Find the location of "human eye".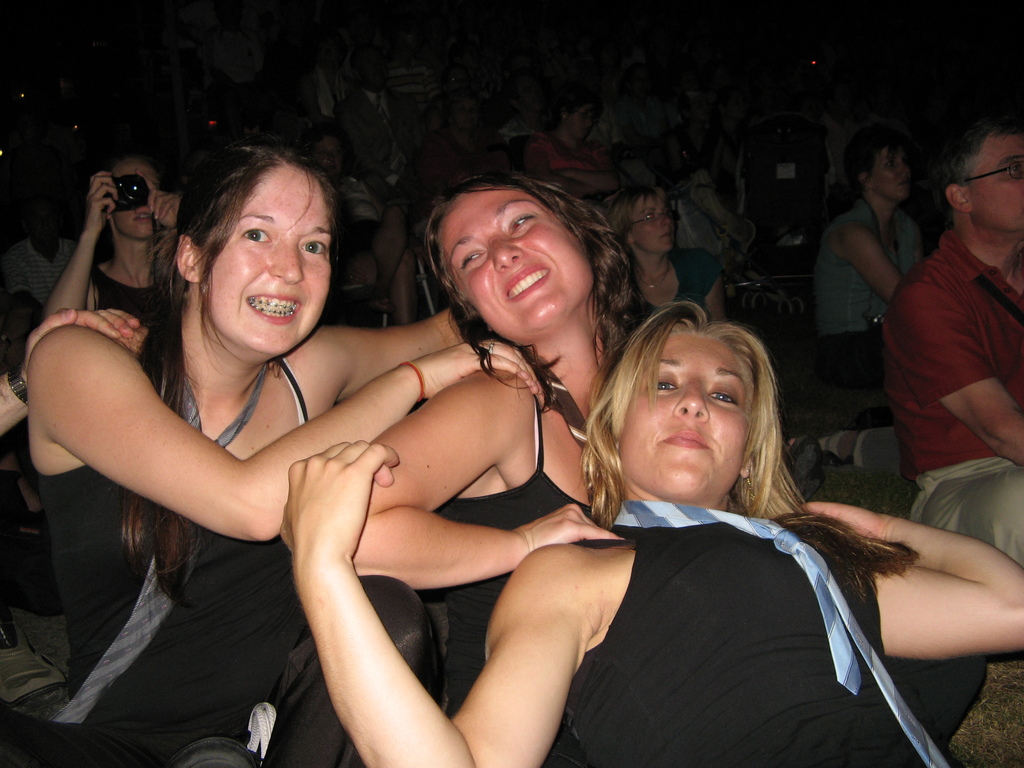
Location: BBox(509, 212, 534, 237).
